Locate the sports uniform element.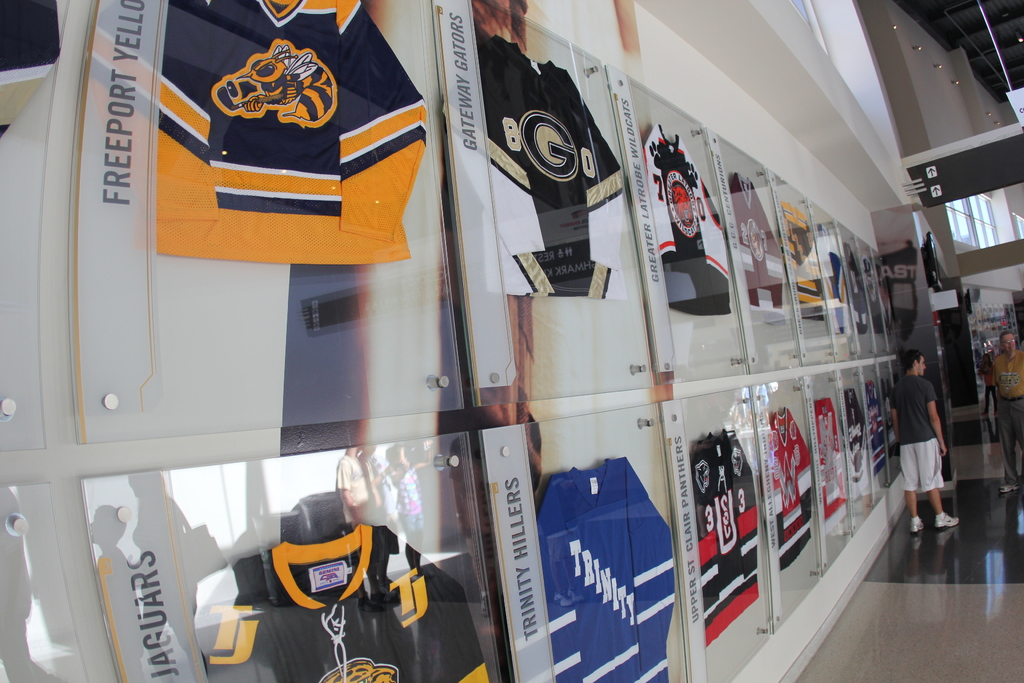
Element bbox: detection(442, 37, 627, 299).
